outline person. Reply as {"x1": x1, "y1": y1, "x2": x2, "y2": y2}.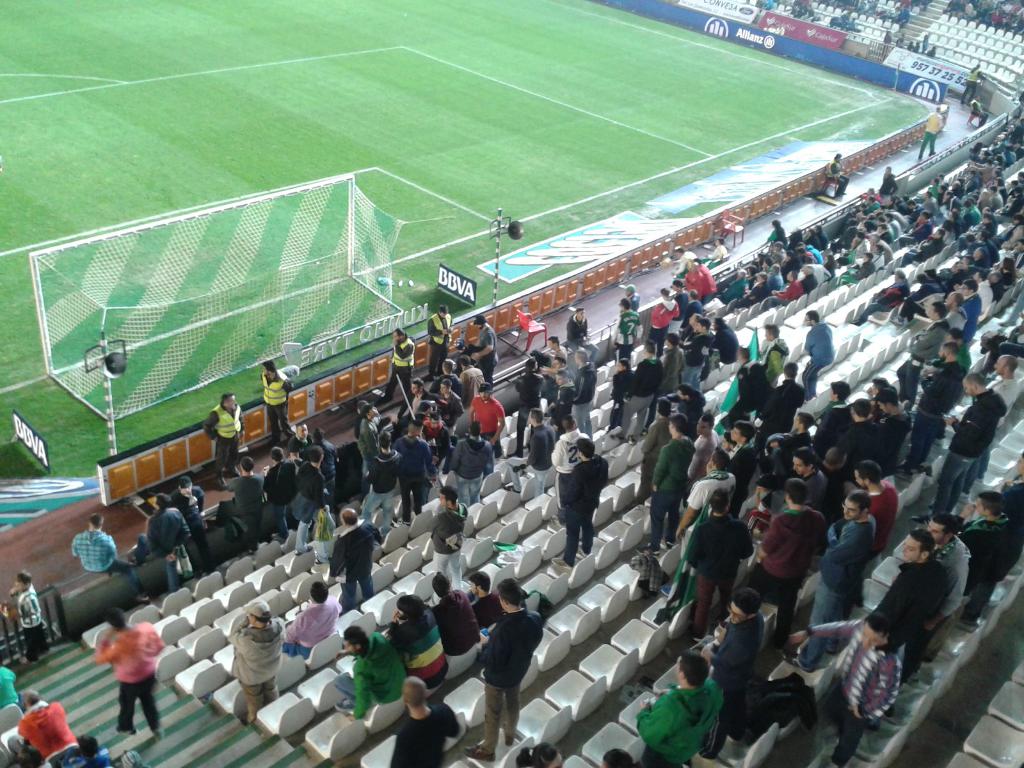
{"x1": 703, "y1": 589, "x2": 774, "y2": 763}.
